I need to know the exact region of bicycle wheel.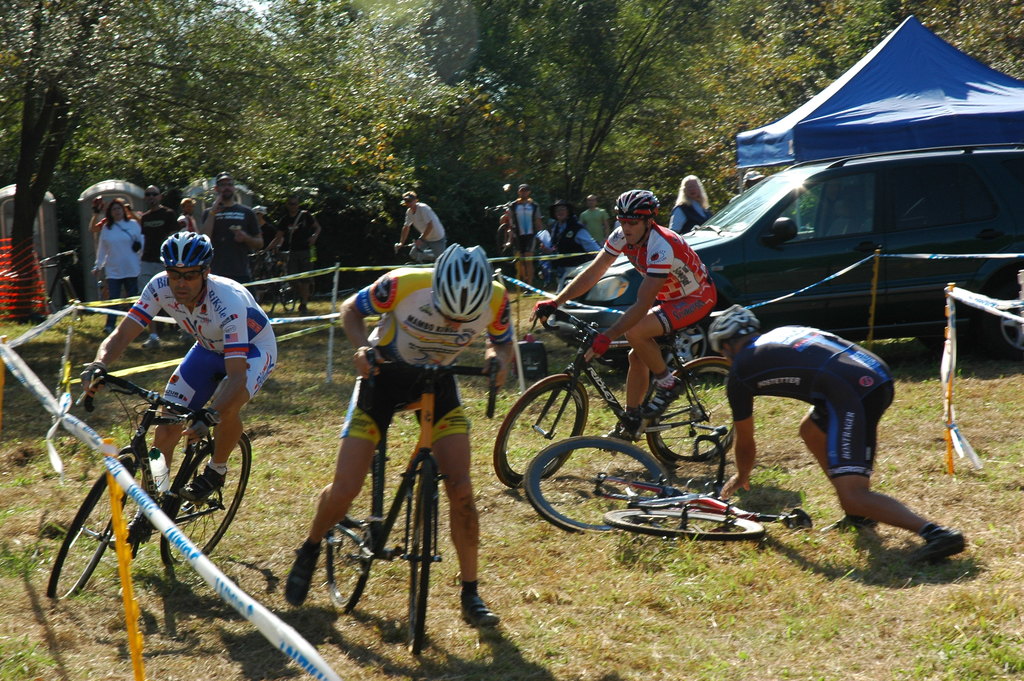
Region: left=645, top=355, right=734, bottom=470.
